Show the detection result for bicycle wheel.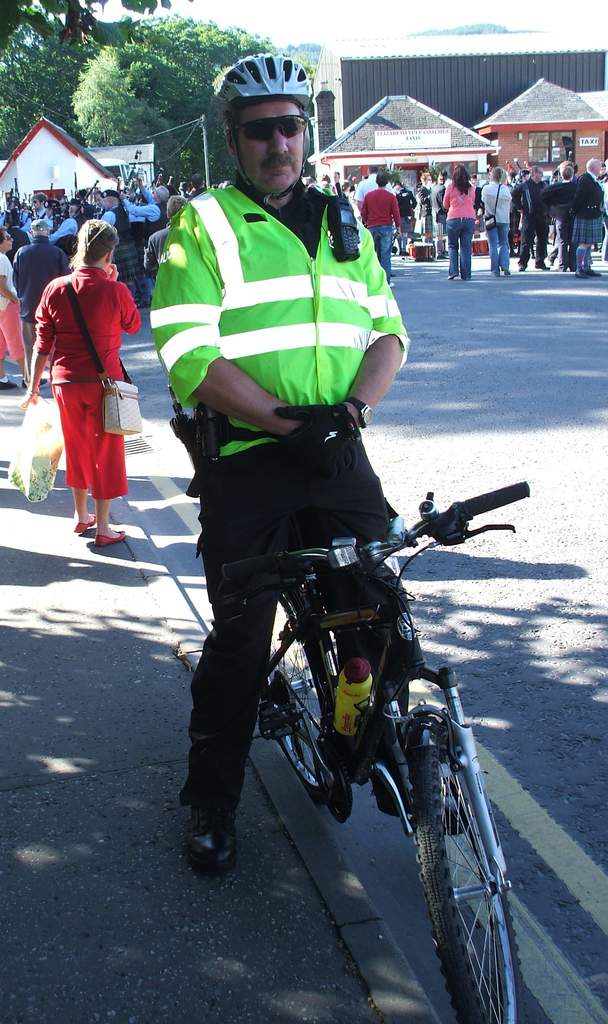
bbox=(258, 585, 349, 804).
